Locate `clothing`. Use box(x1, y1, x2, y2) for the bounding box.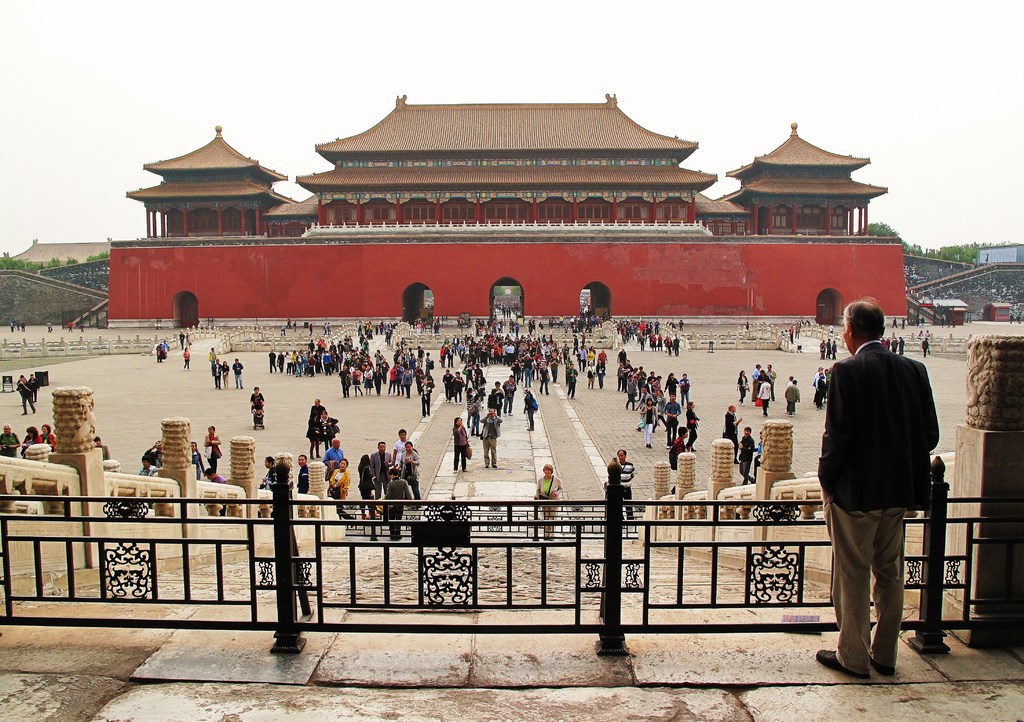
box(724, 408, 739, 445).
